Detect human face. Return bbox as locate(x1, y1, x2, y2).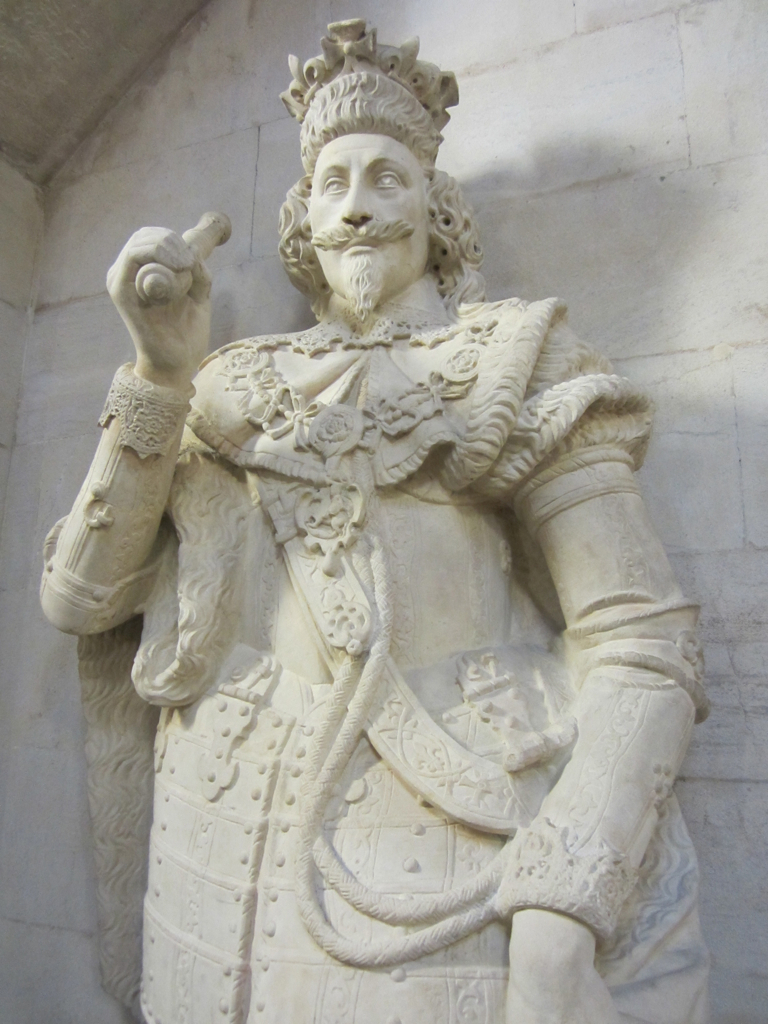
locate(309, 135, 435, 304).
